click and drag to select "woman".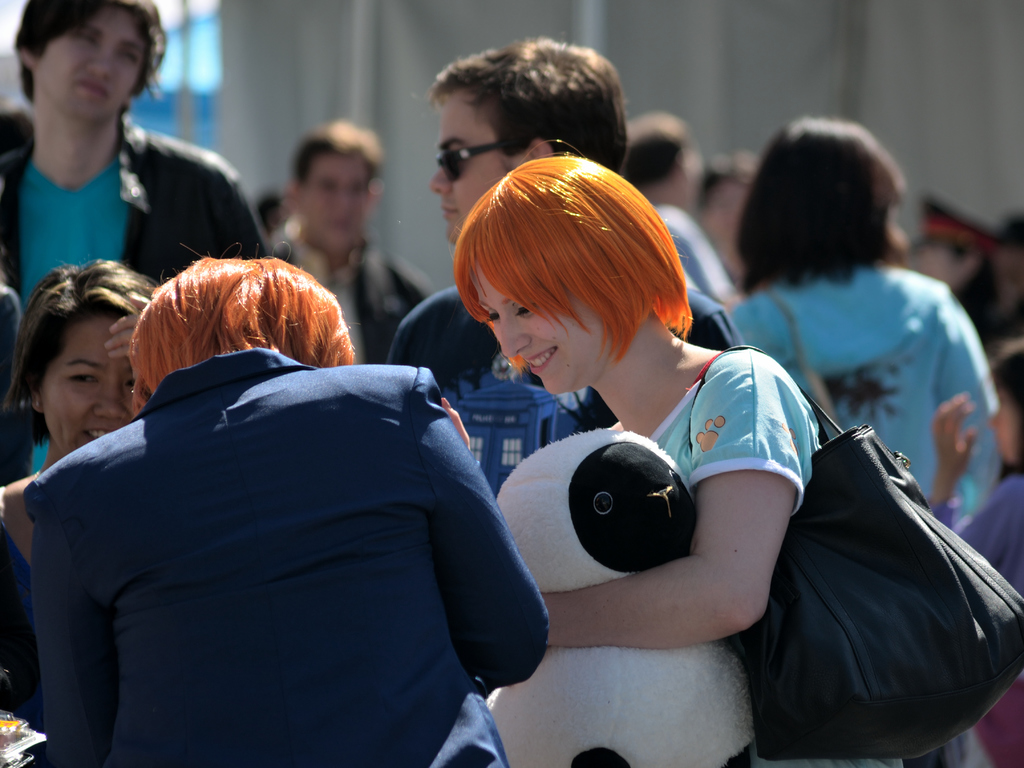
Selection: [719,111,1004,552].
